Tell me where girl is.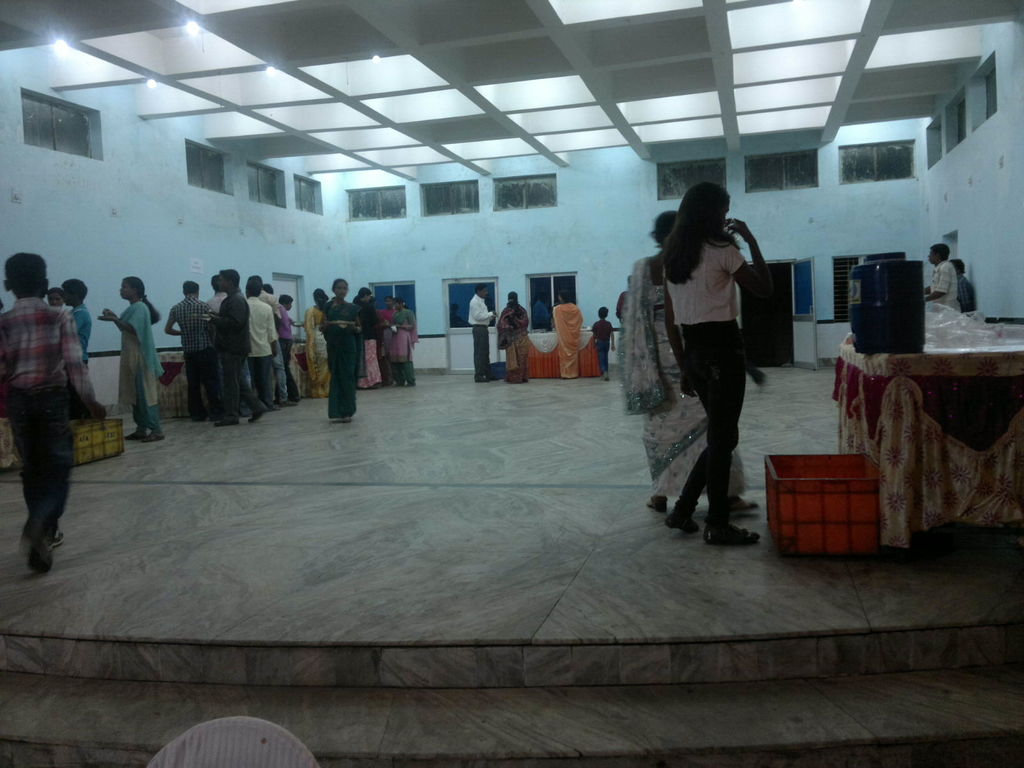
girl is at select_region(657, 182, 773, 547).
